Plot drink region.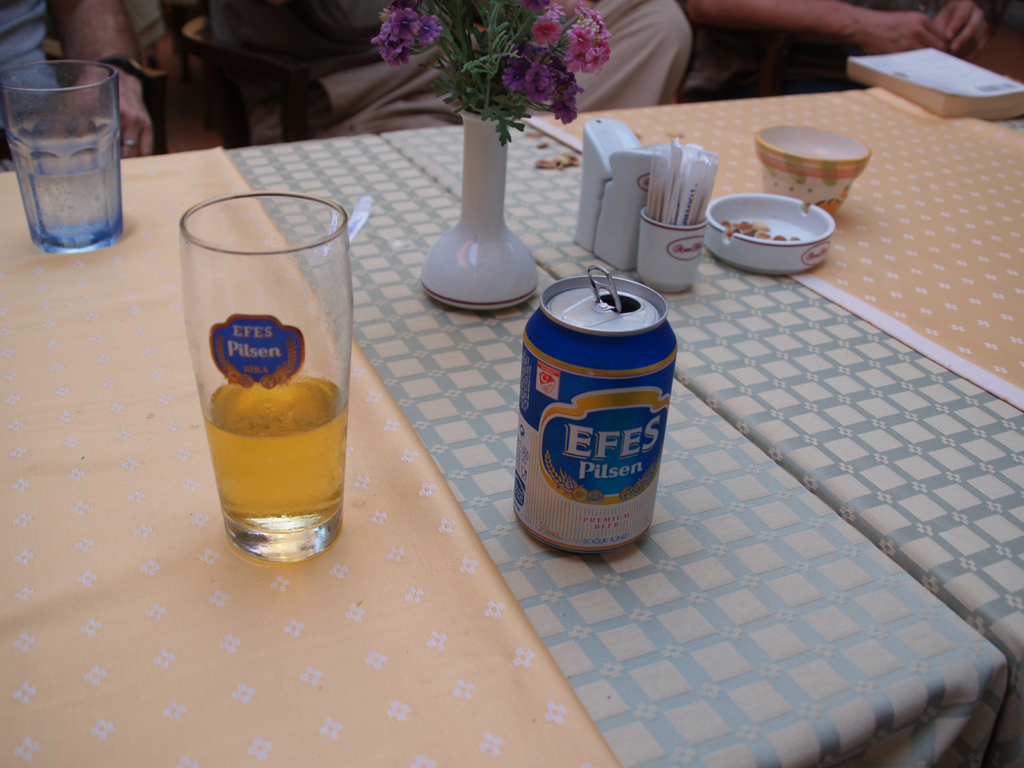
Plotted at [left=205, top=376, right=346, bottom=519].
